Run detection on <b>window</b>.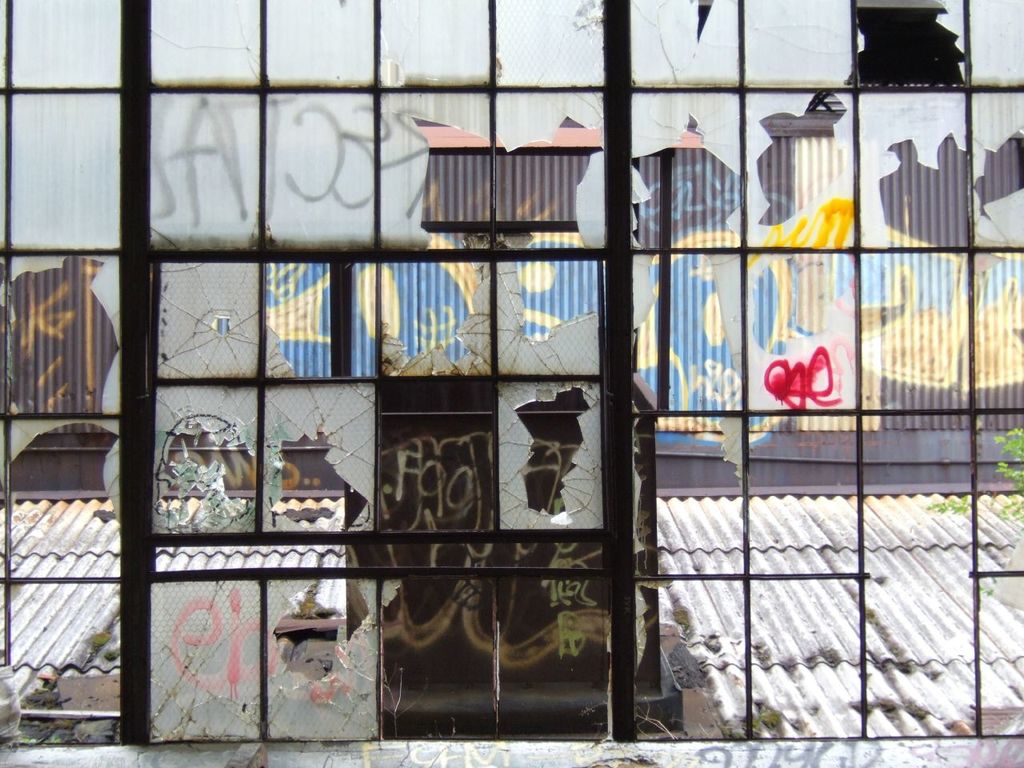
Result: (x1=7, y1=0, x2=1021, y2=747).
